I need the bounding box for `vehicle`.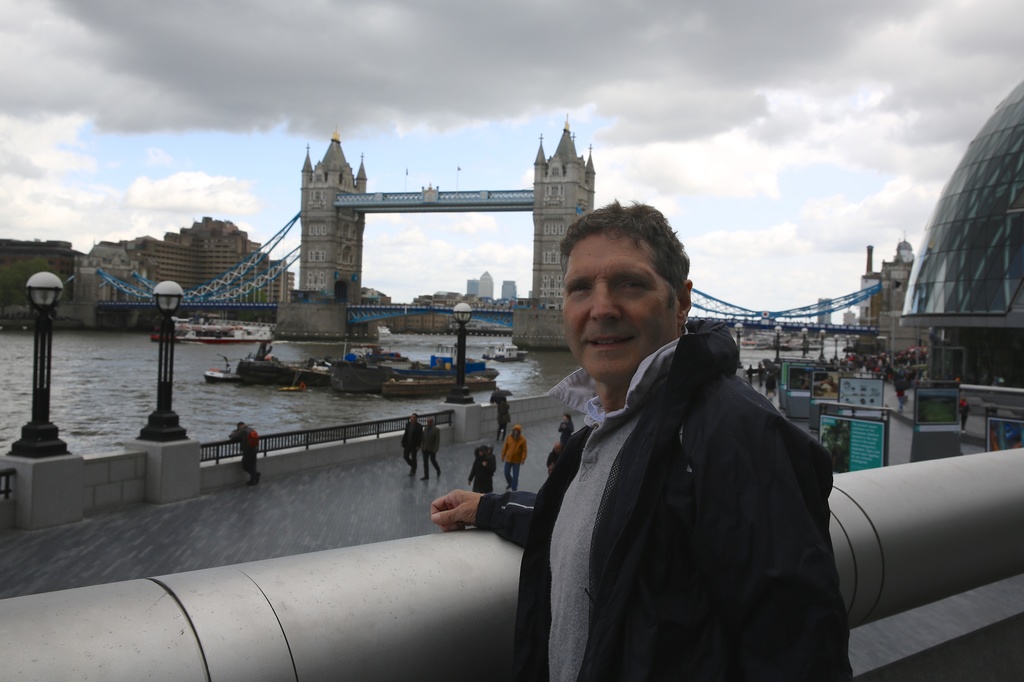
Here it is: {"x1": 339, "y1": 332, "x2": 420, "y2": 396}.
